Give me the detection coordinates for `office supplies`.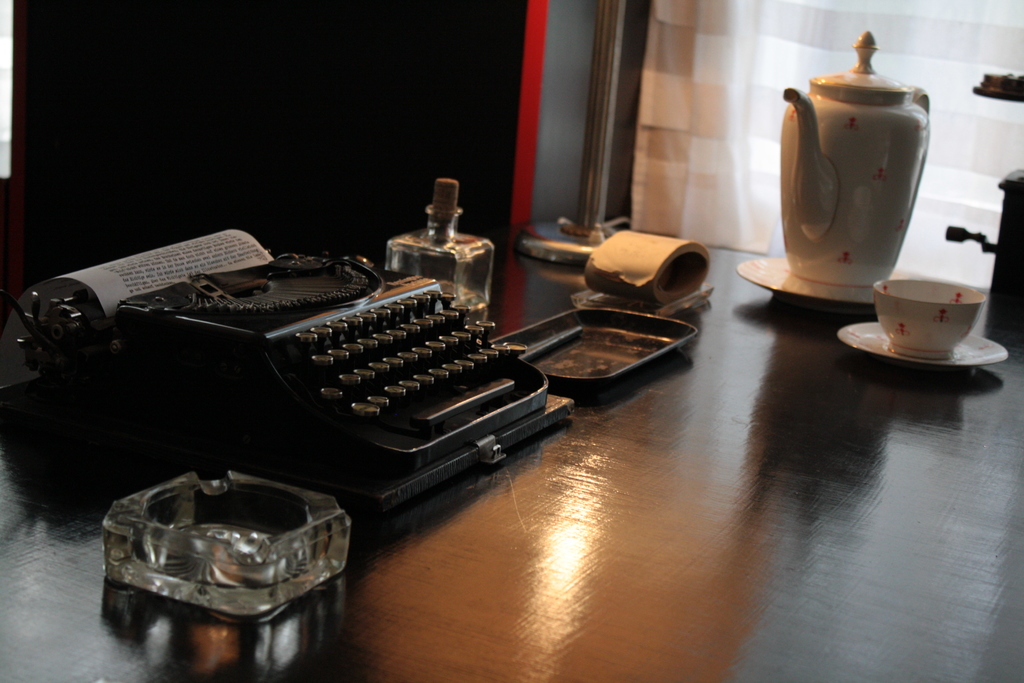
{"left": 835, "top": 281, "right": 1008, "bottom": 372}.
